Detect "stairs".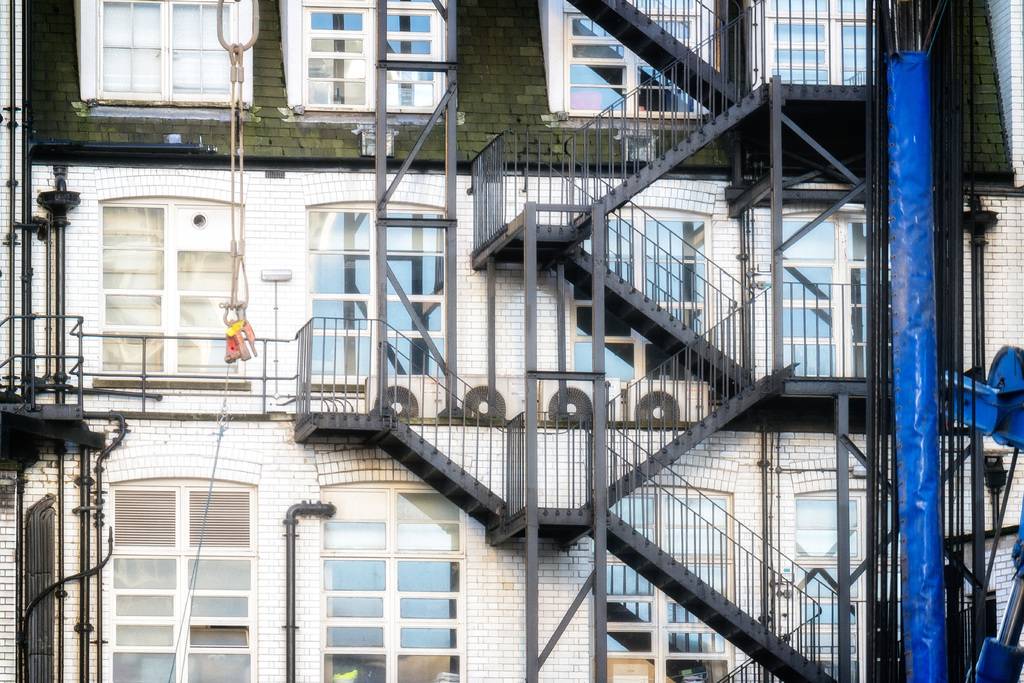
Detected at rect(525, 78, 761, 238).
